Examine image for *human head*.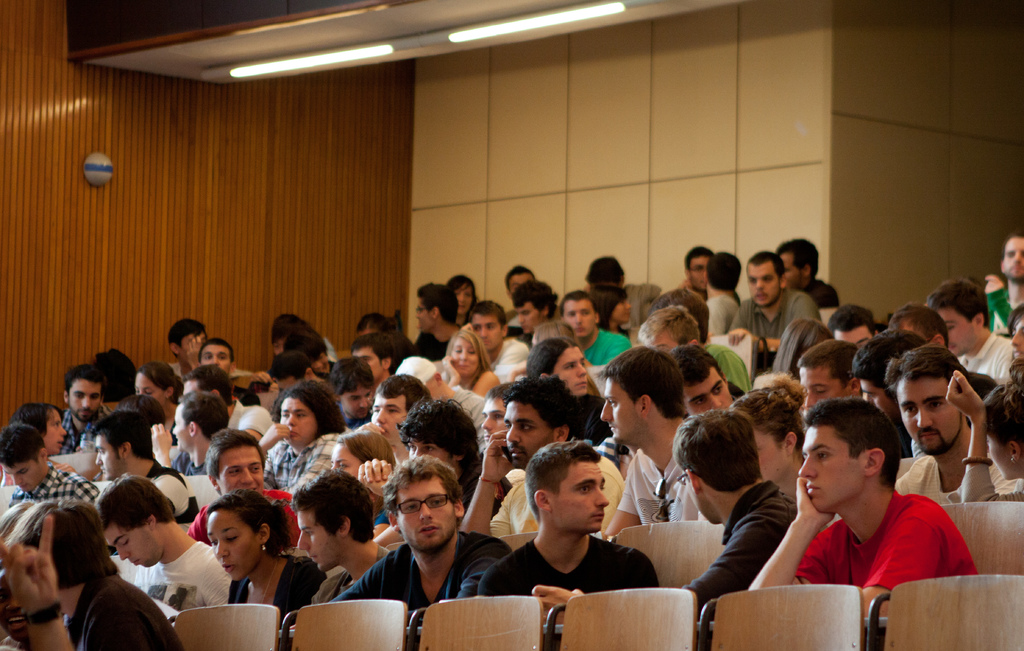
Examination result: 204,491,280,583.
